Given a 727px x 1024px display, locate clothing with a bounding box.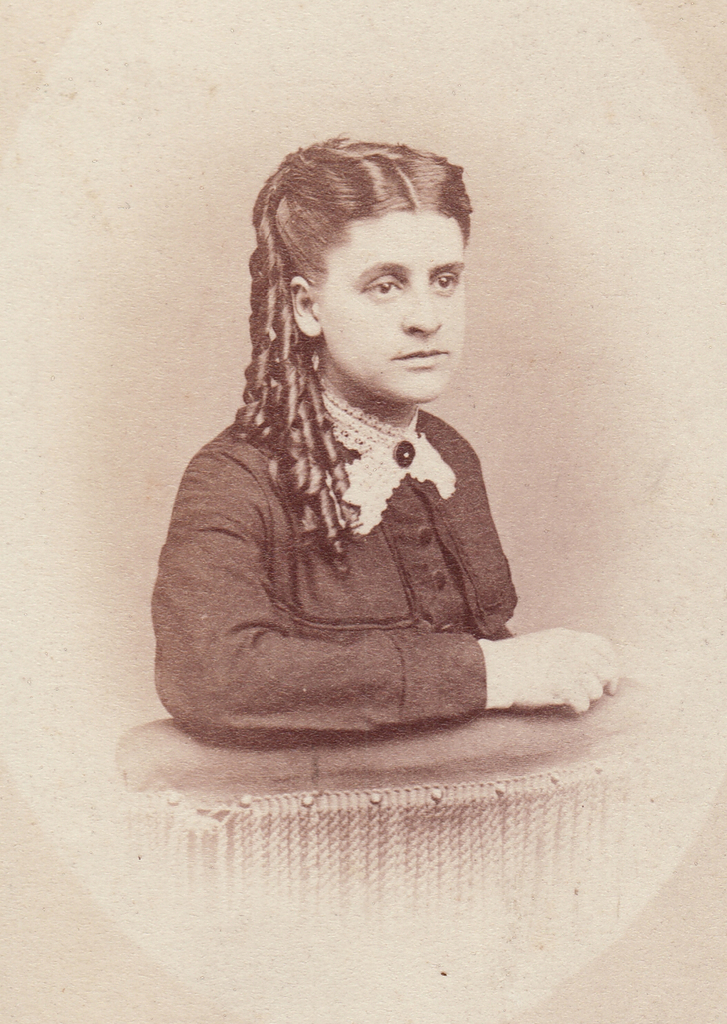
Located: box(166, 317, 544, 747).
